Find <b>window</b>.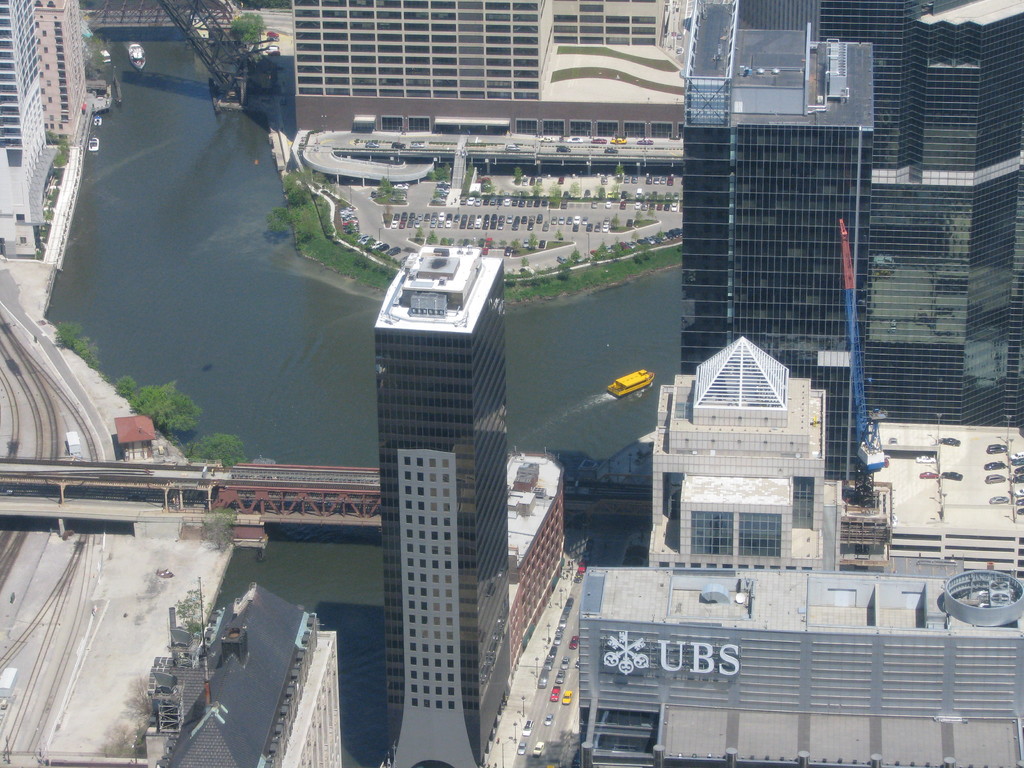
region(689, 512, 732, 562).
